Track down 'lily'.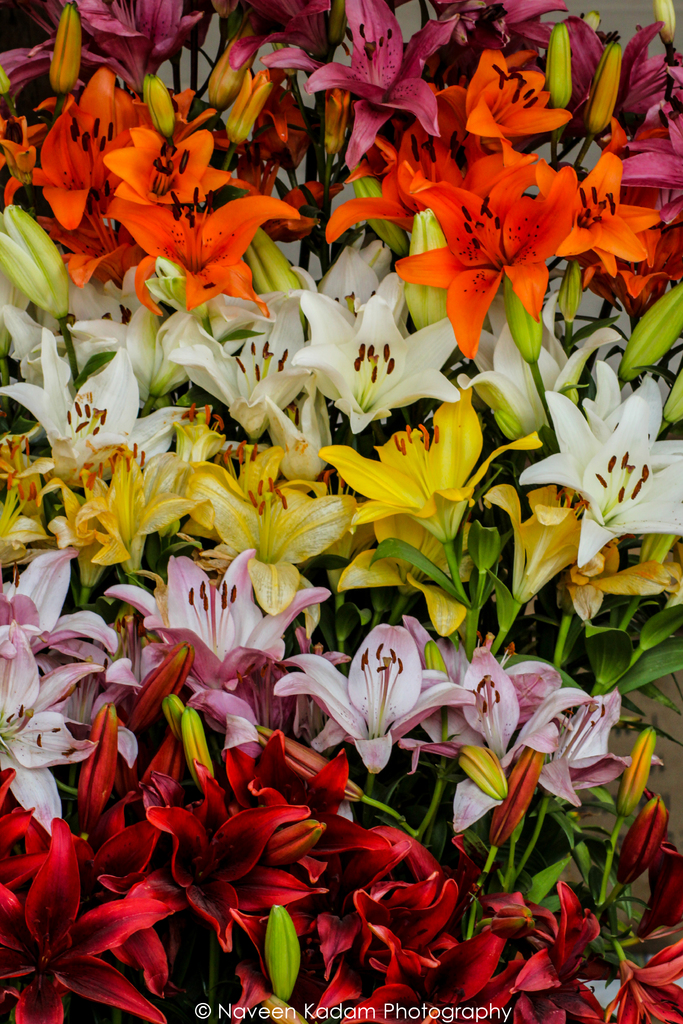
Tracked to detection(300, 291, 456, 438).
